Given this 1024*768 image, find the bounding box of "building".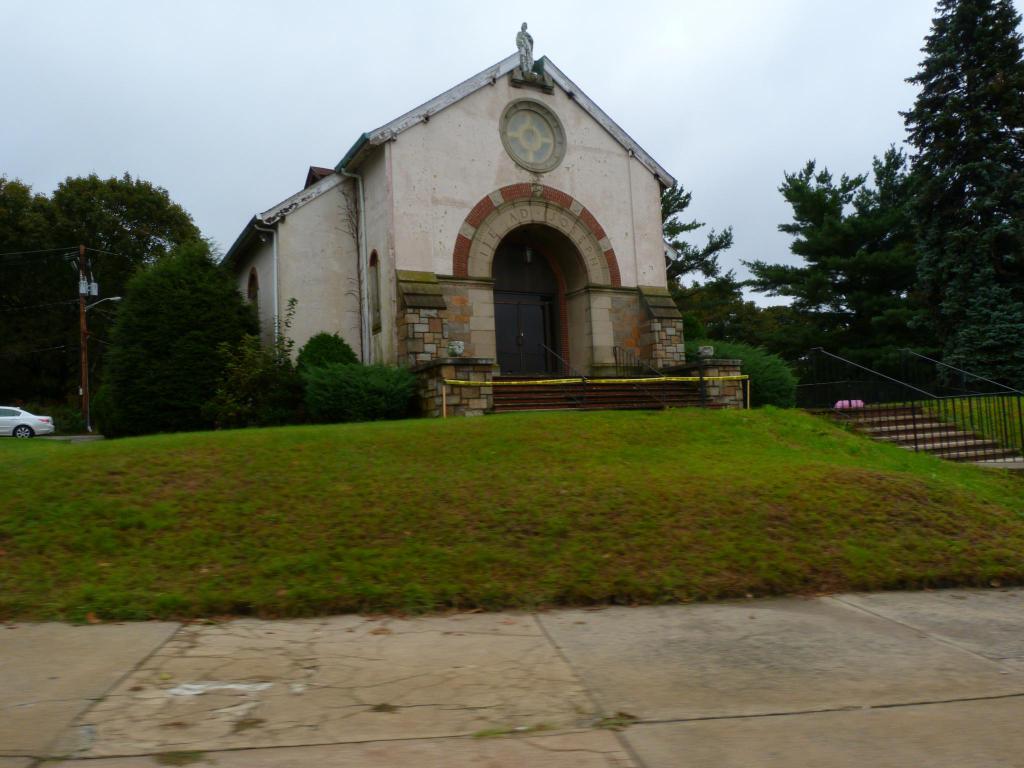
(216,23,739,419).
